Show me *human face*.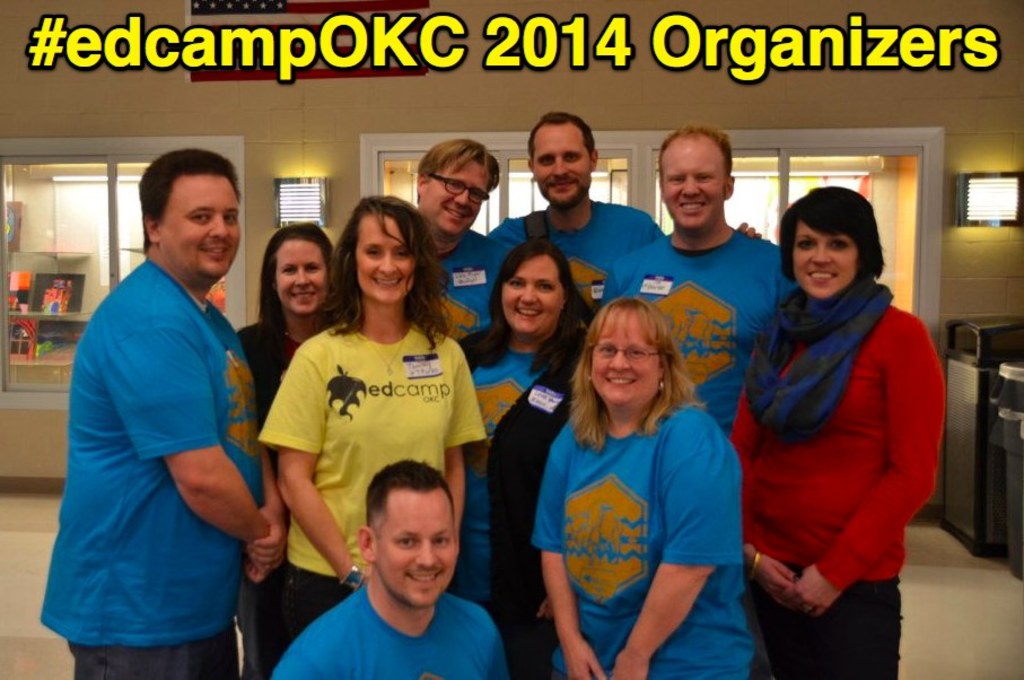
*human face* is here: locate(658, 137, 728, 230).
